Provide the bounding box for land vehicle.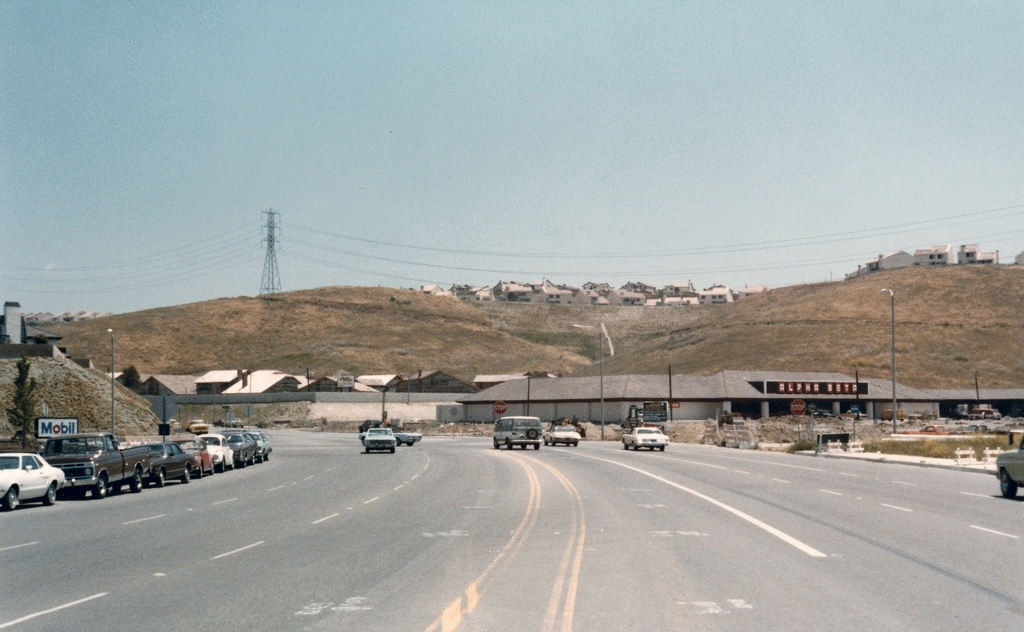
993, 431, 1023, 497.
